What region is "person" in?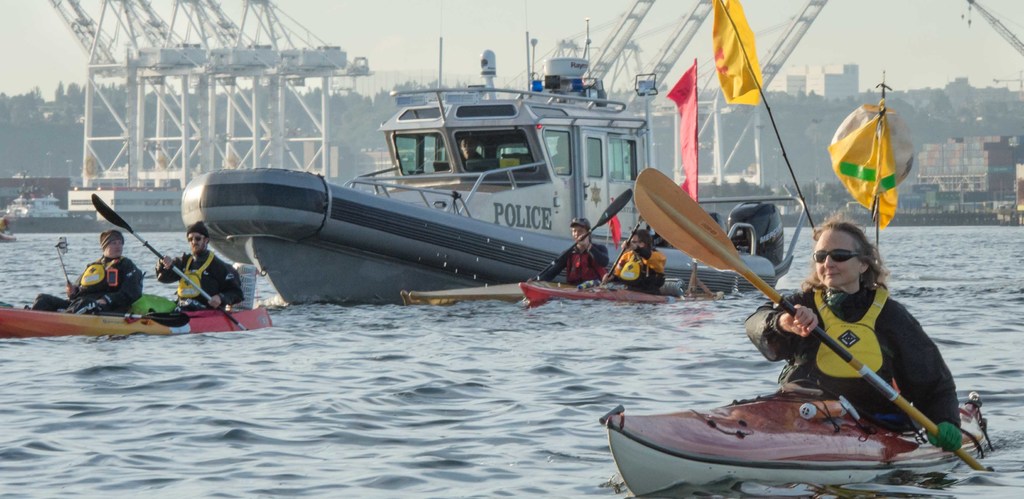
<box>743,214,949,447</box>.
